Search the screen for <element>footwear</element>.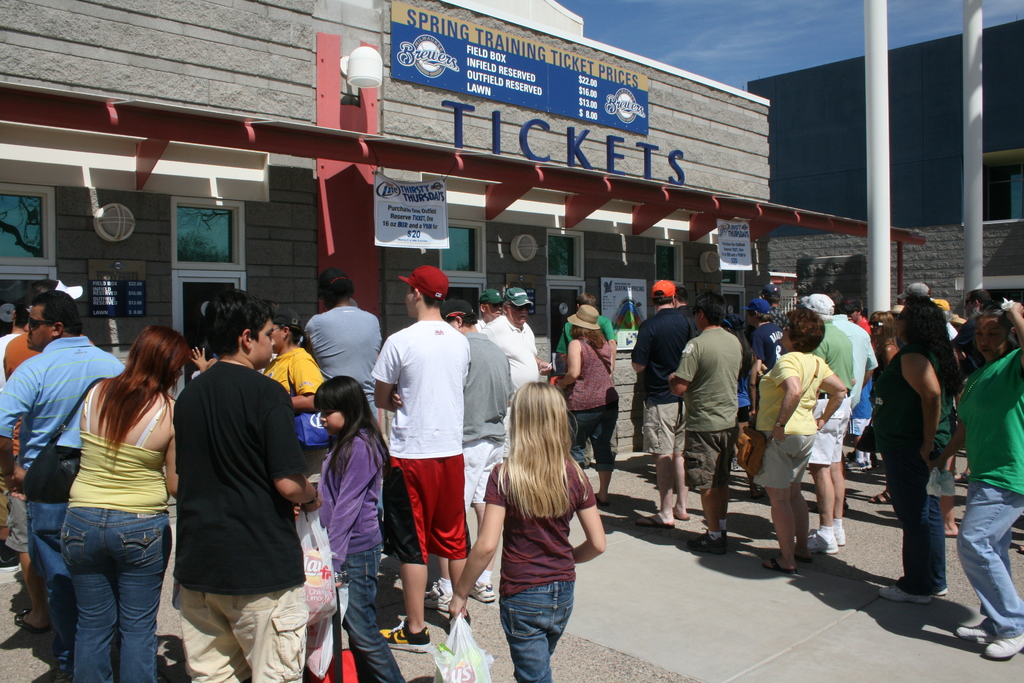
Found at 985 628 1023 659.
